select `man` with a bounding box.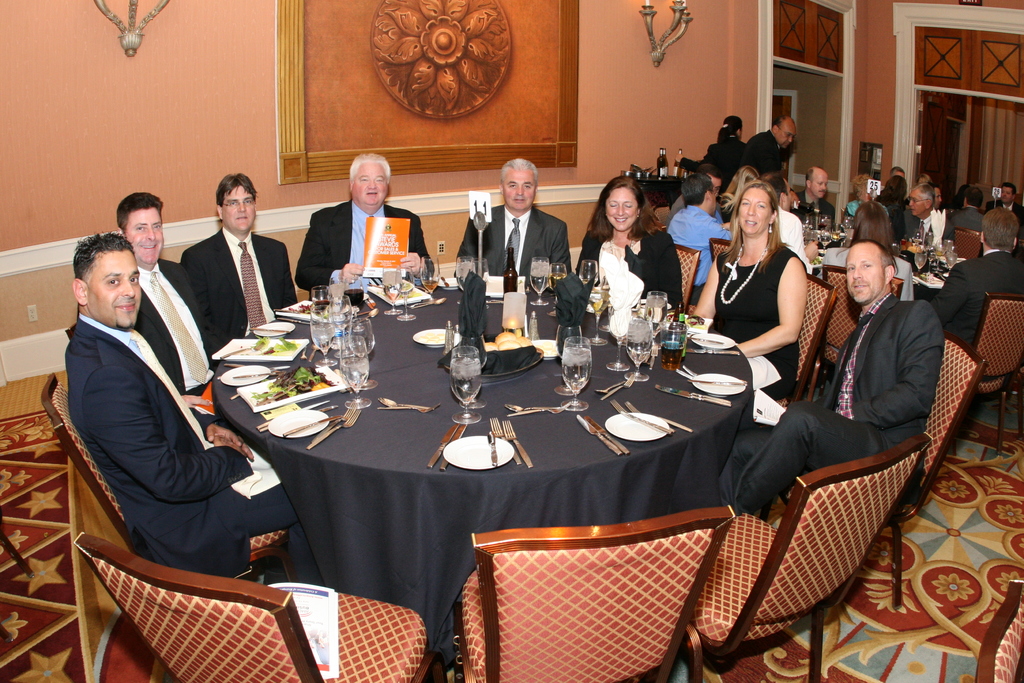
701 242 937 524.
